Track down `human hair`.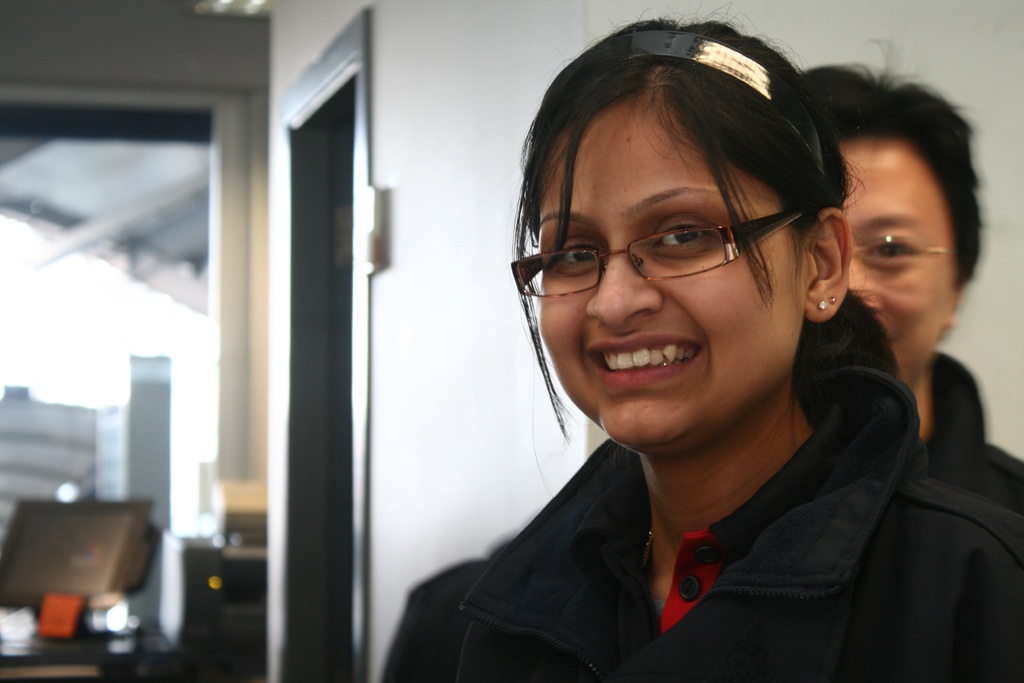
Tracked to rect(505, 17, 851, 432).
